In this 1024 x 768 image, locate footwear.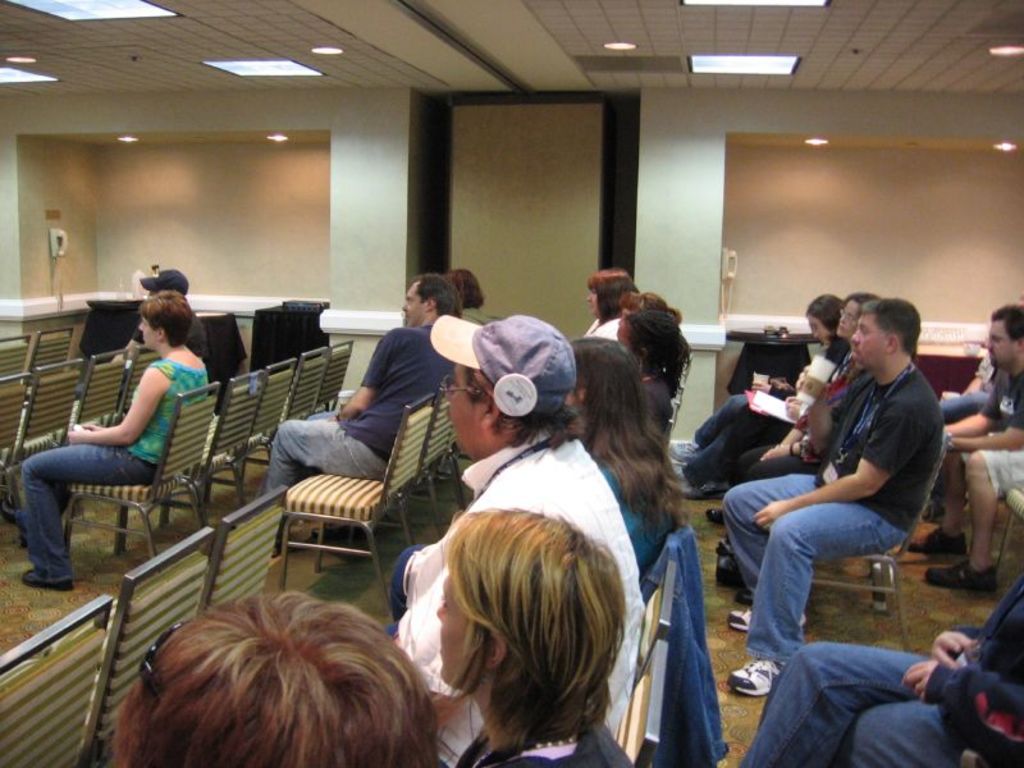
Bounding box: crop(15, 562, 77, 590).
